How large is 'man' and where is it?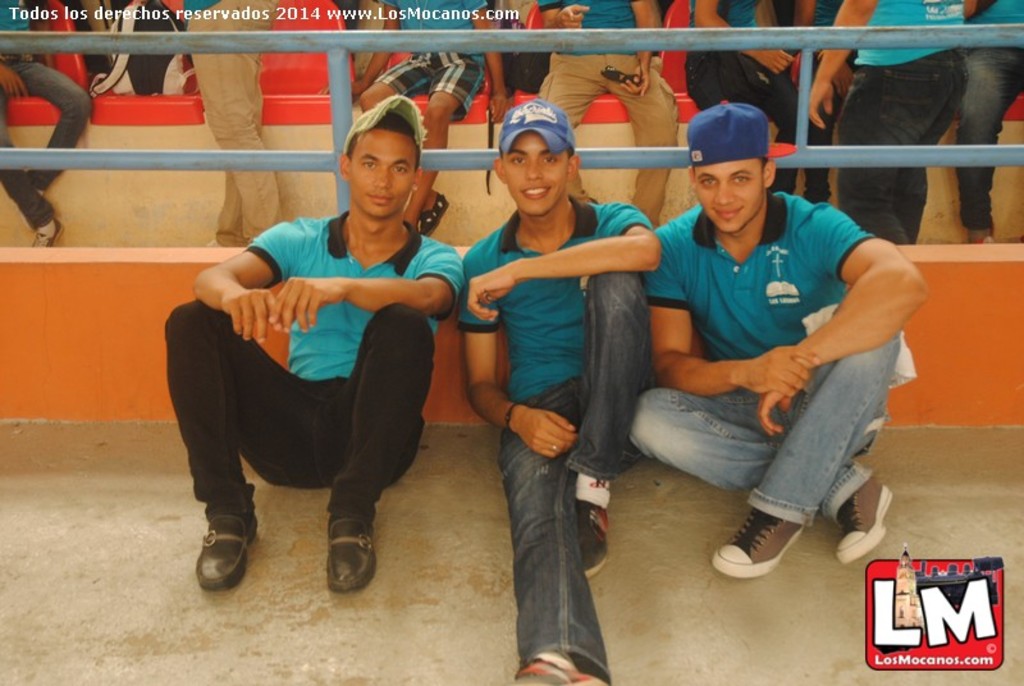
Bounding box: bbox=[809, 0, 968, 238].
